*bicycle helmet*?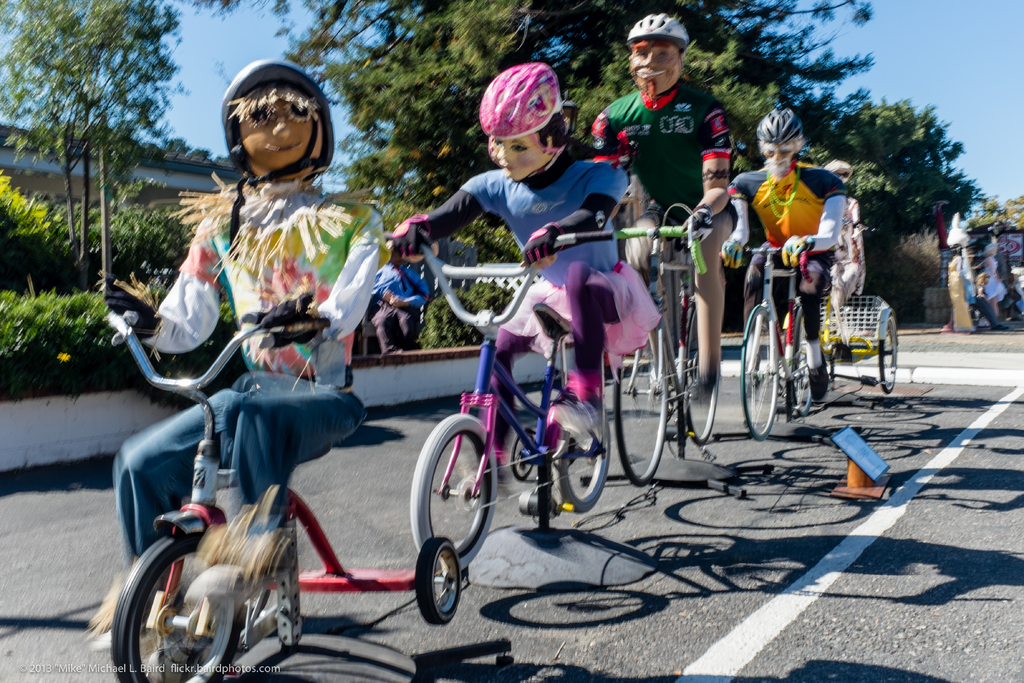
752/113/805/145
